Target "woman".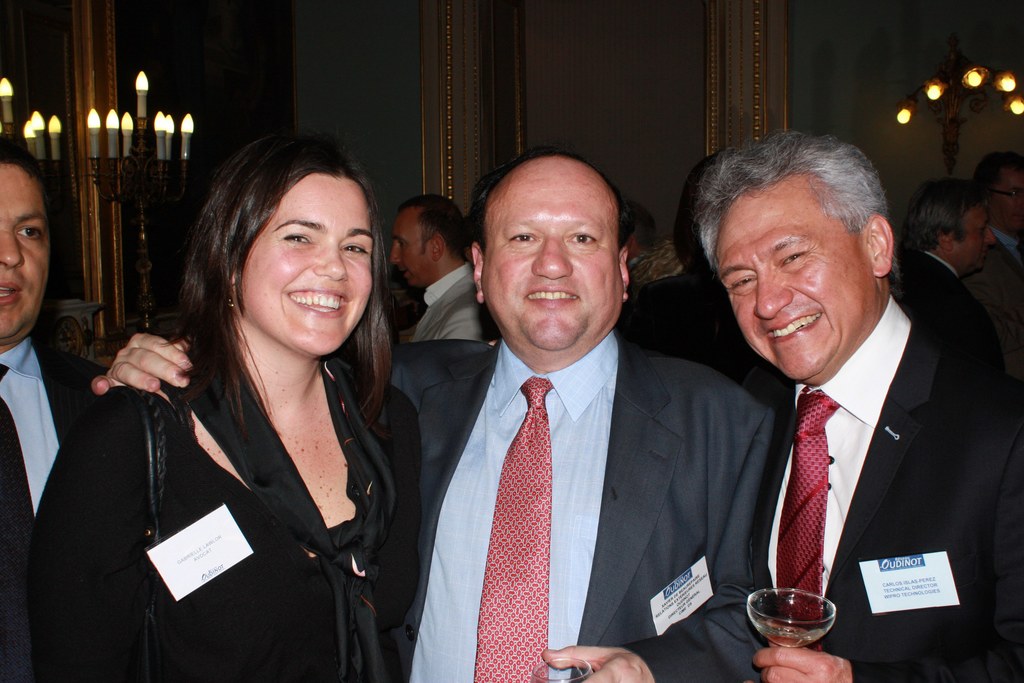
Target region: BBox(61, 129, 428, 682).
